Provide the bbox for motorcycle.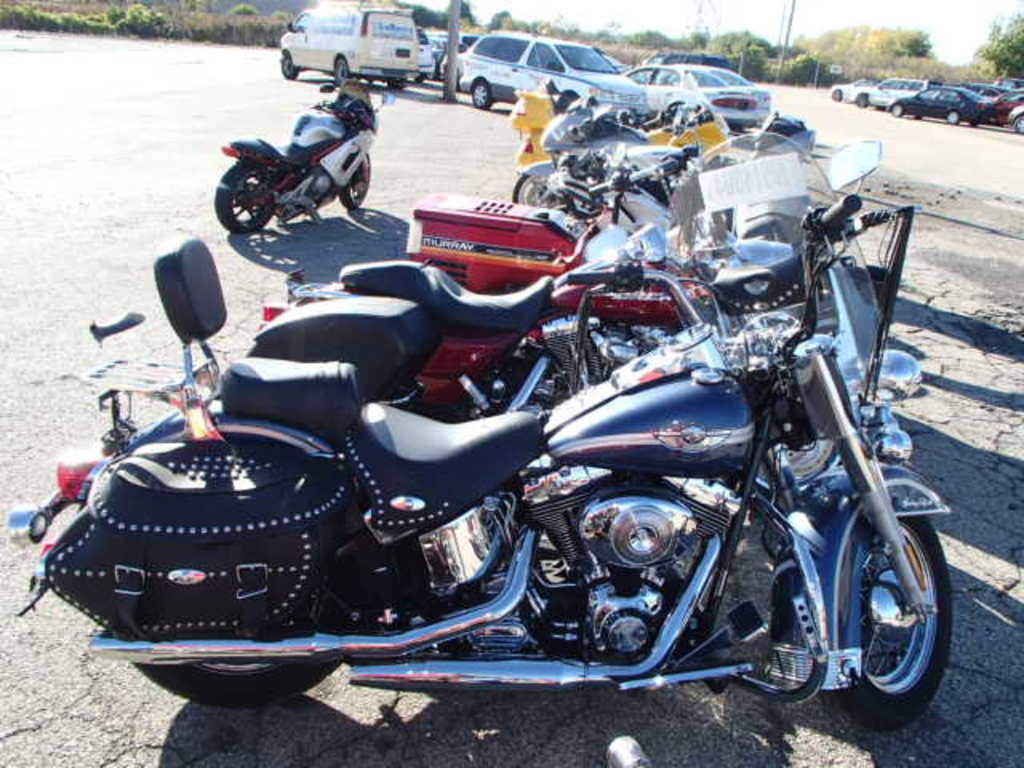
512, 107, 822, 237.
